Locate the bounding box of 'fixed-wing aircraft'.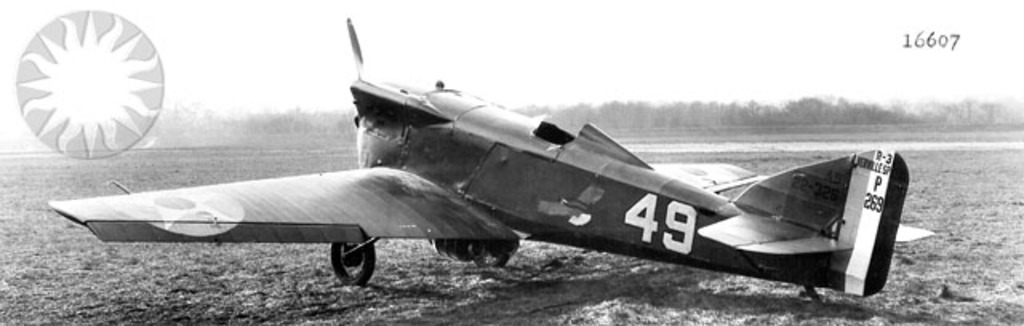
Bounding box: <region>42, 10, 933, 288</region>.
